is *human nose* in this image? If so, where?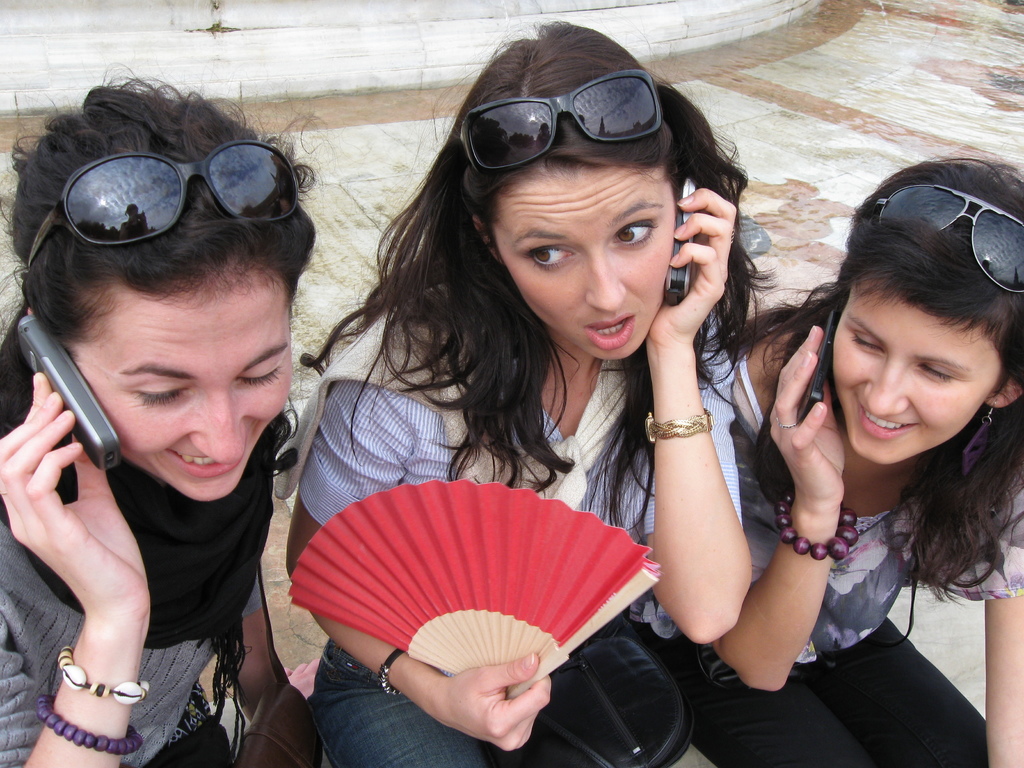
Yes, at [left=189, top=393, right=247, bottom=463].
